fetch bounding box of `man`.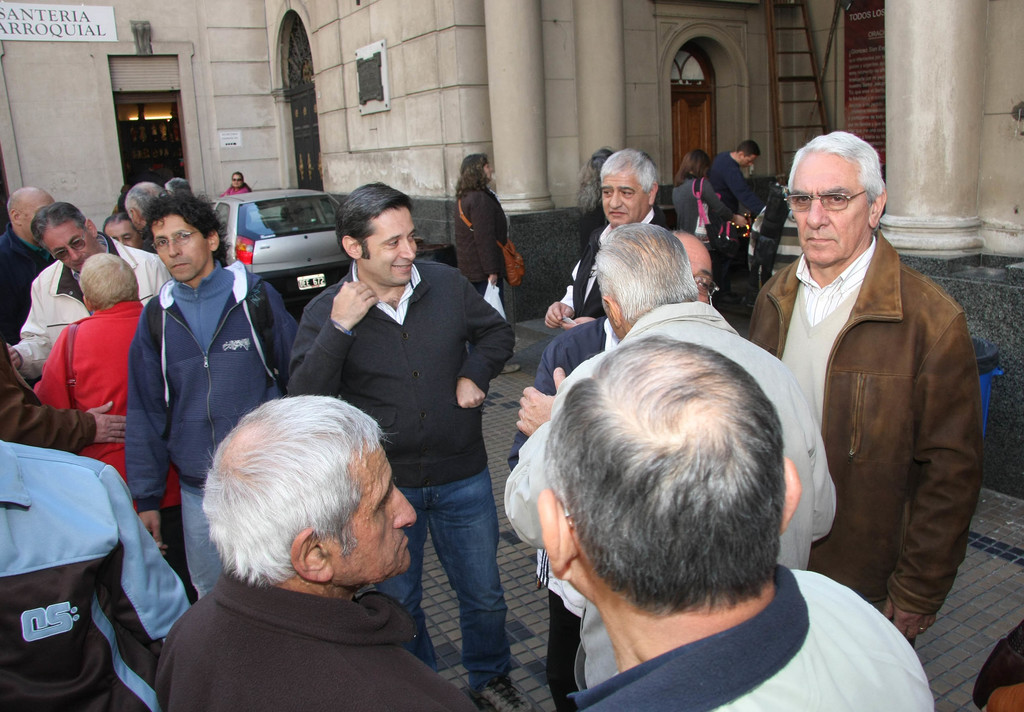
Bbox: 125:189:306:603.
